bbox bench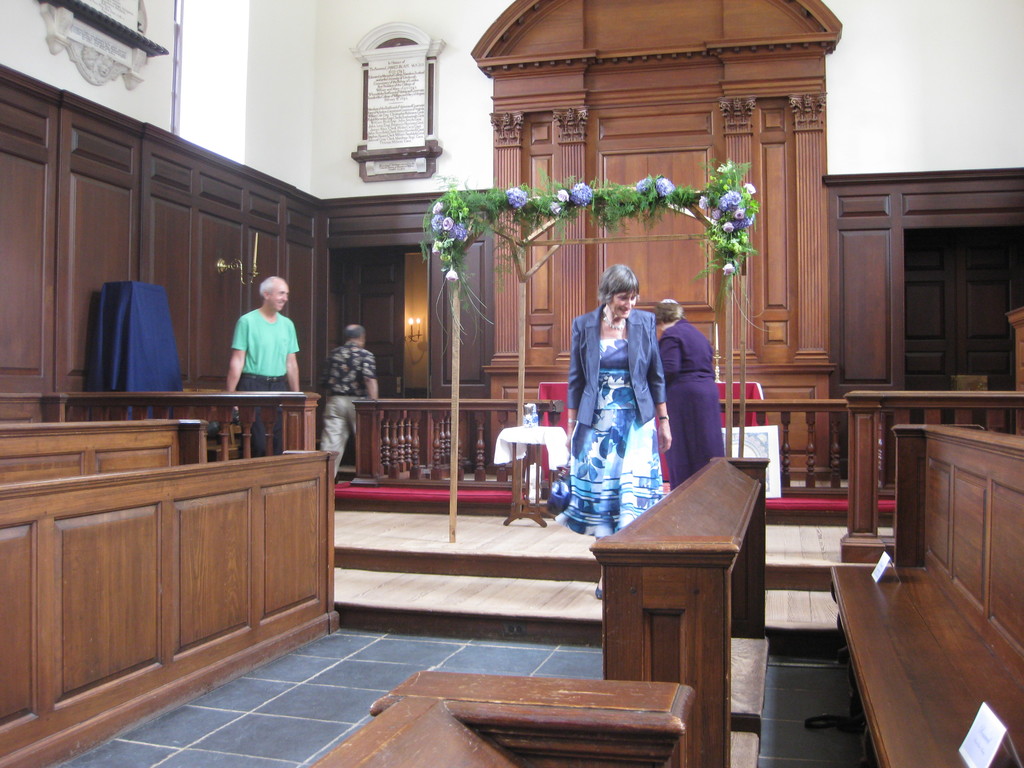
box=[814, 426, 1023, 767]
